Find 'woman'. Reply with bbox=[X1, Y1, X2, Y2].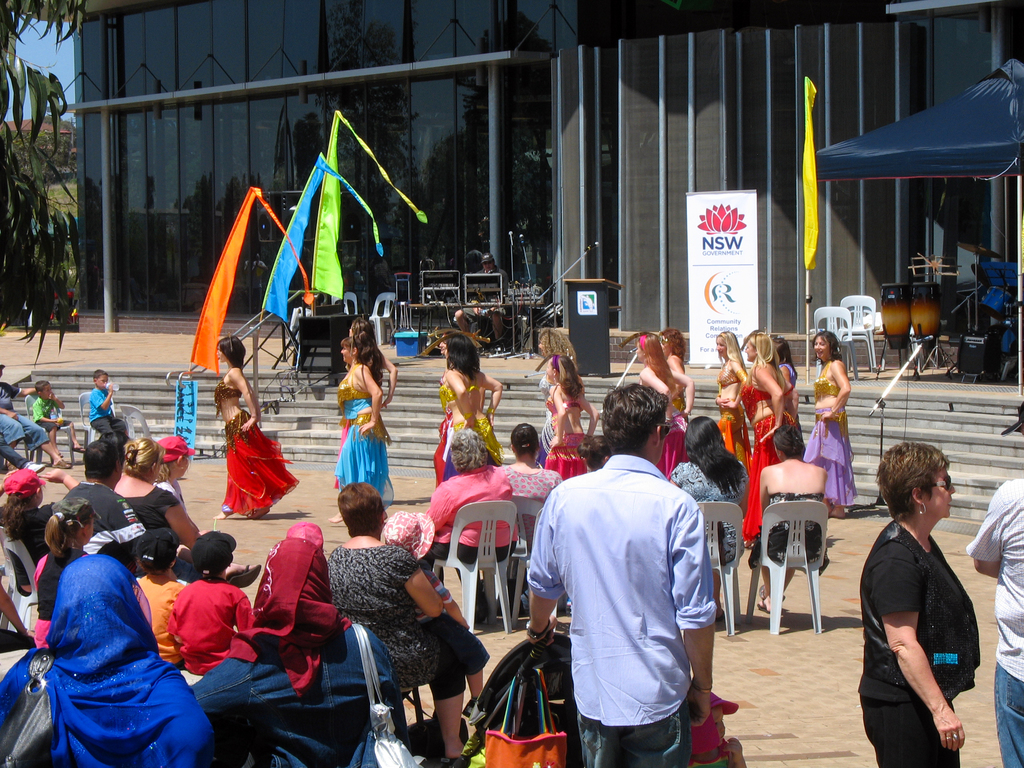
bbox=[212, 335, 298, 521].
